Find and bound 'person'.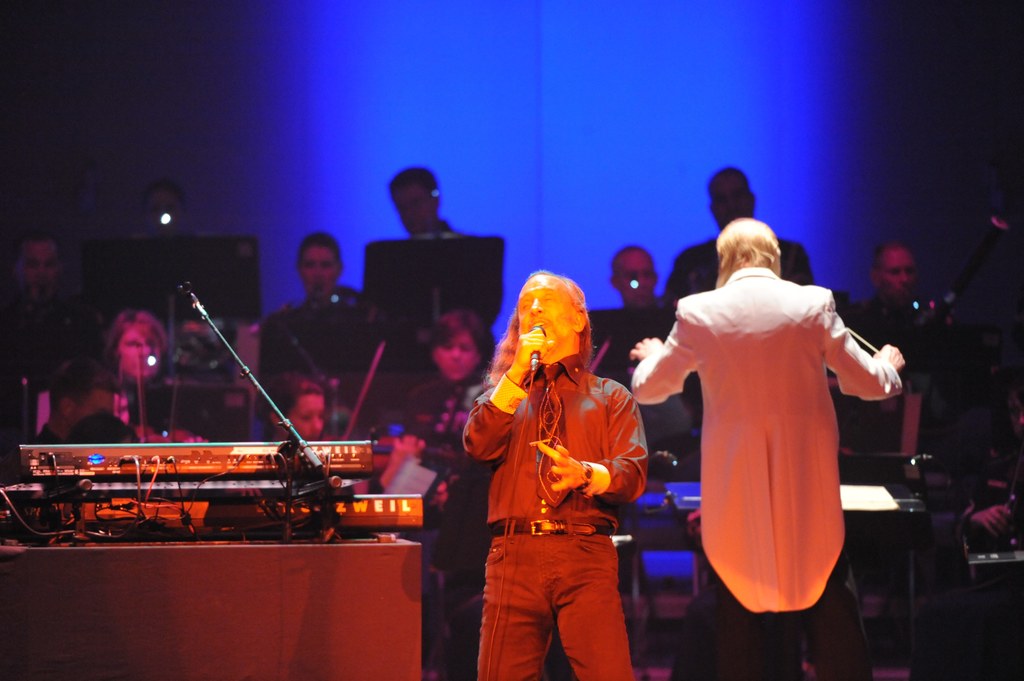
Bound: crop(253, 376, 325, 447).
